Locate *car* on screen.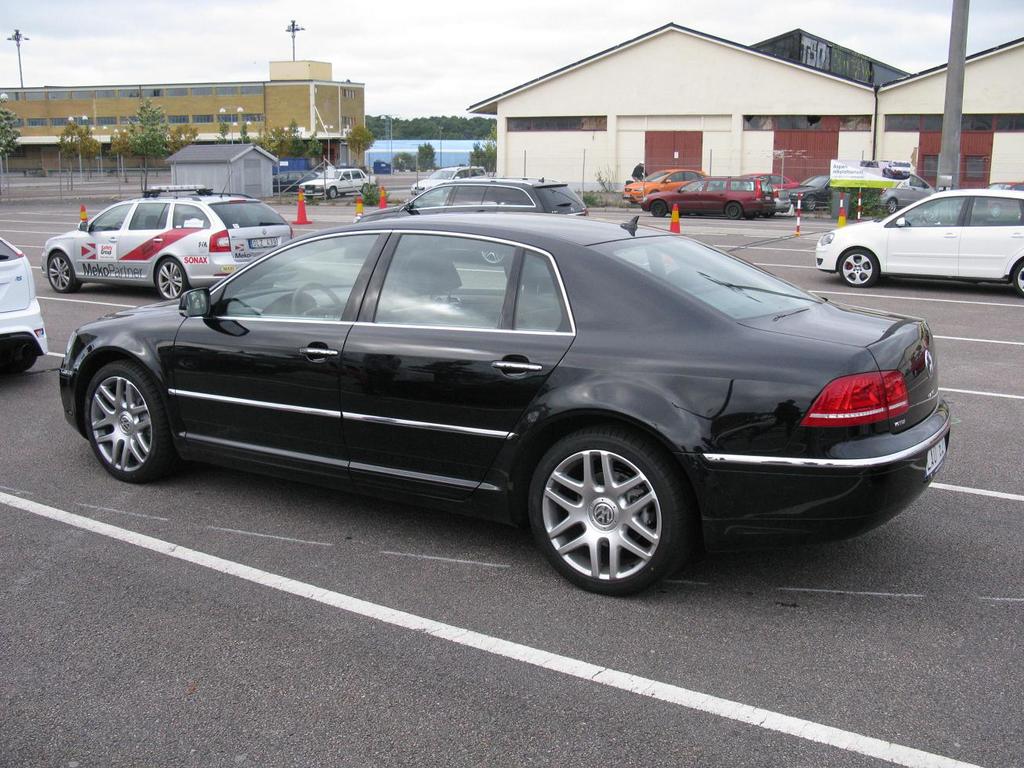
On screen at left=816, top=189, right=1023, bottom=290.
